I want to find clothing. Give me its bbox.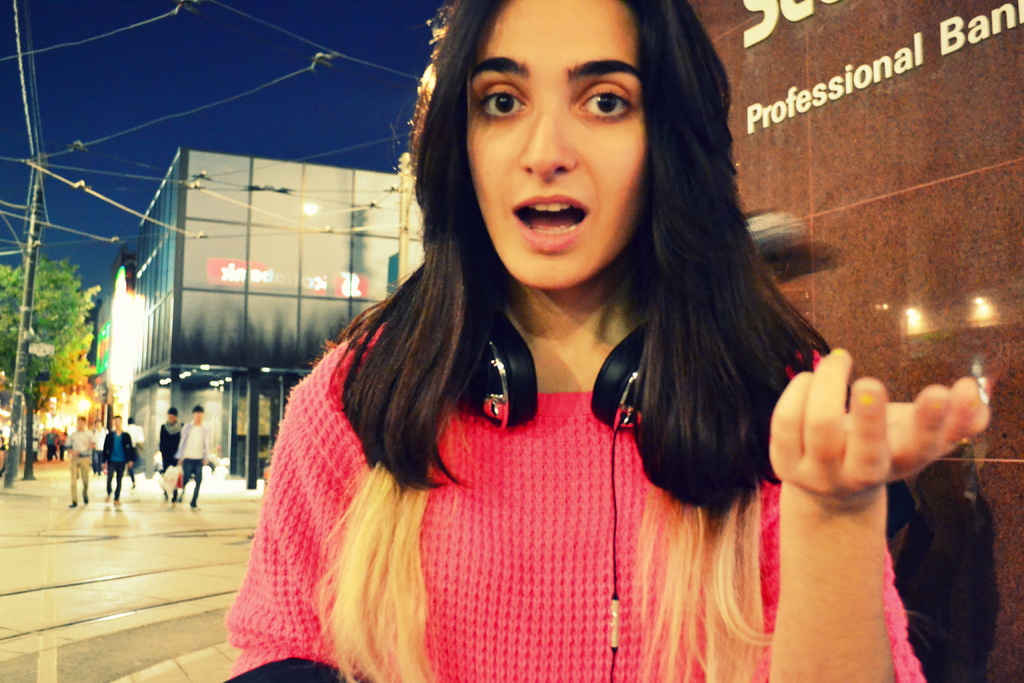
rect(43, 434, 58, 457).
